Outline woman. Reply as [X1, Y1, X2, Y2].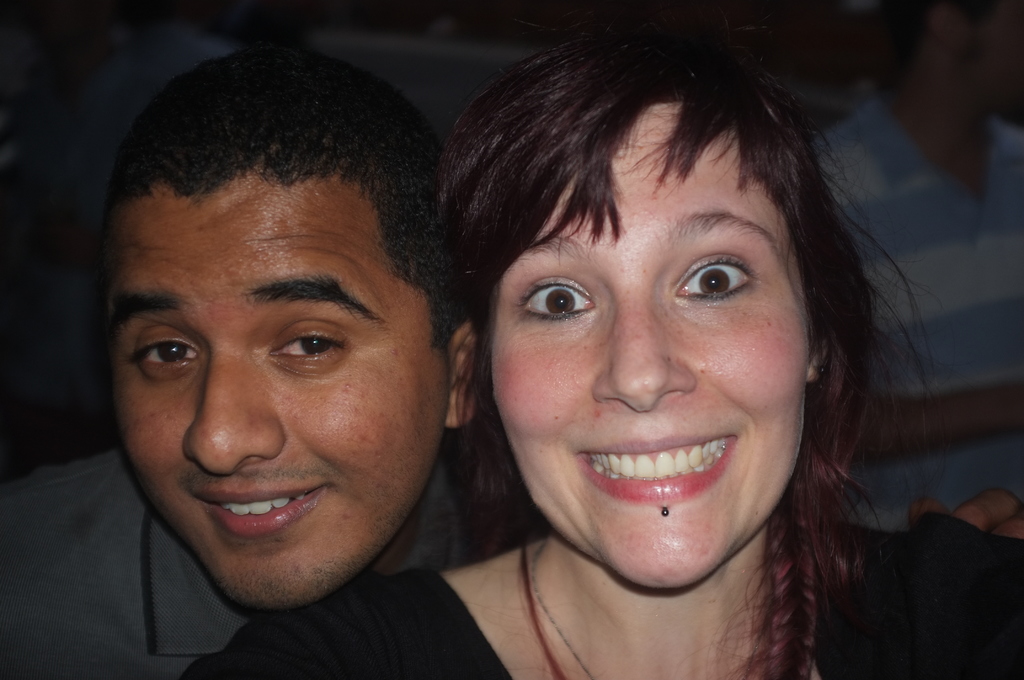
[184, 20, 1023, 679].
